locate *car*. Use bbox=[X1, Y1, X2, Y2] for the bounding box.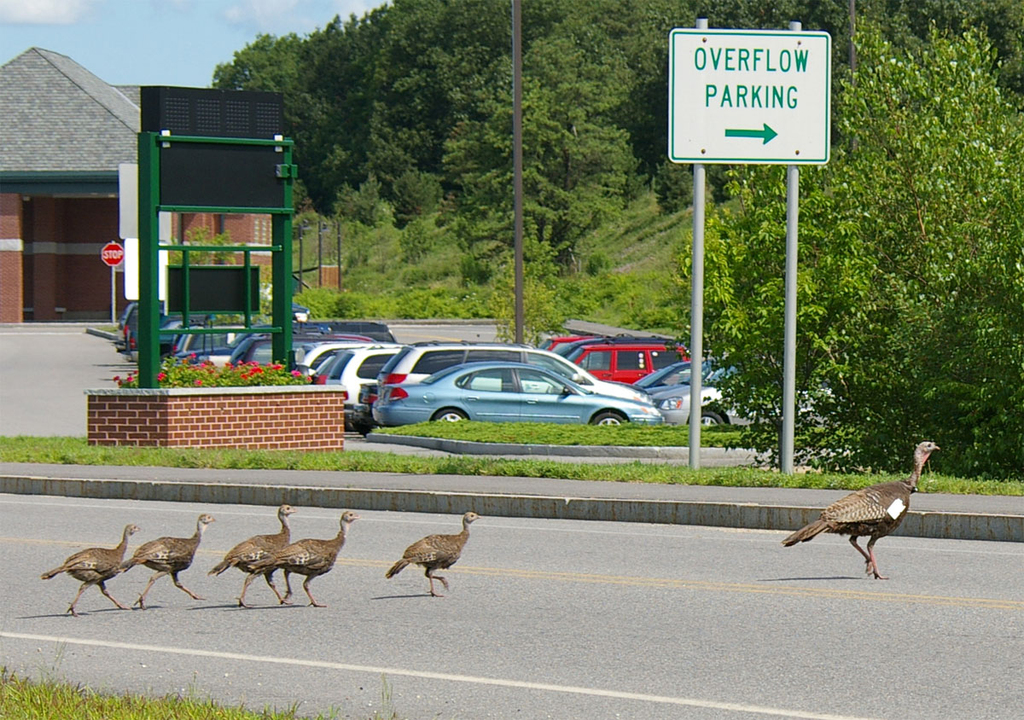
bbox=[302, 335, 374, 365].
